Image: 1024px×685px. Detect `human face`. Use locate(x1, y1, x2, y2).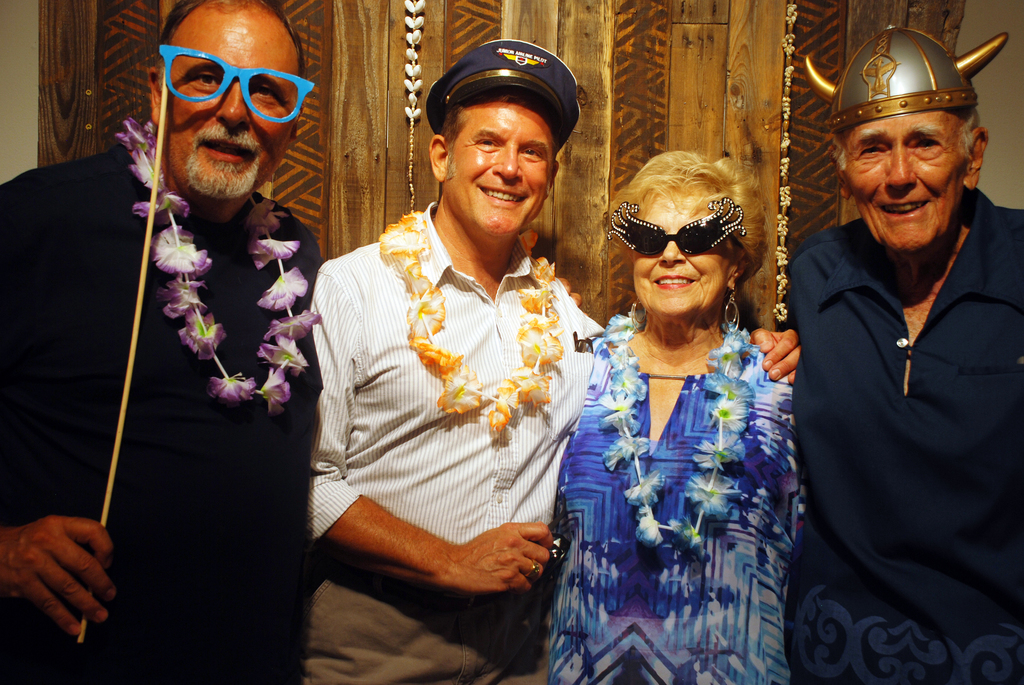
locate(164, 5, 304, 199).
